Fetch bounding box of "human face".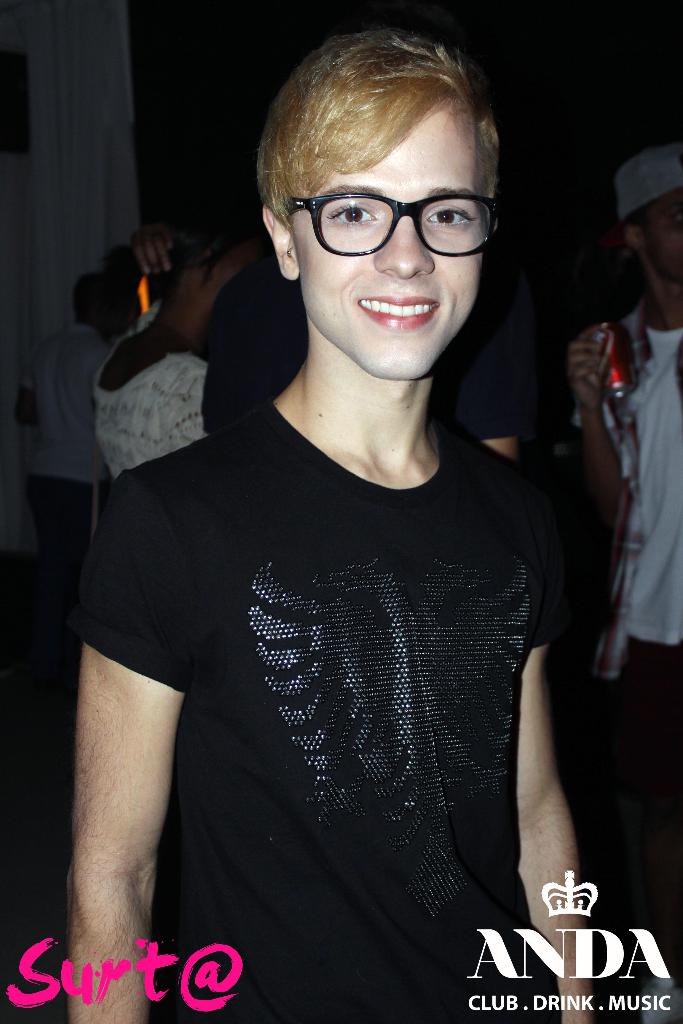
Bbox: detection(293, 97, 482, 385).
